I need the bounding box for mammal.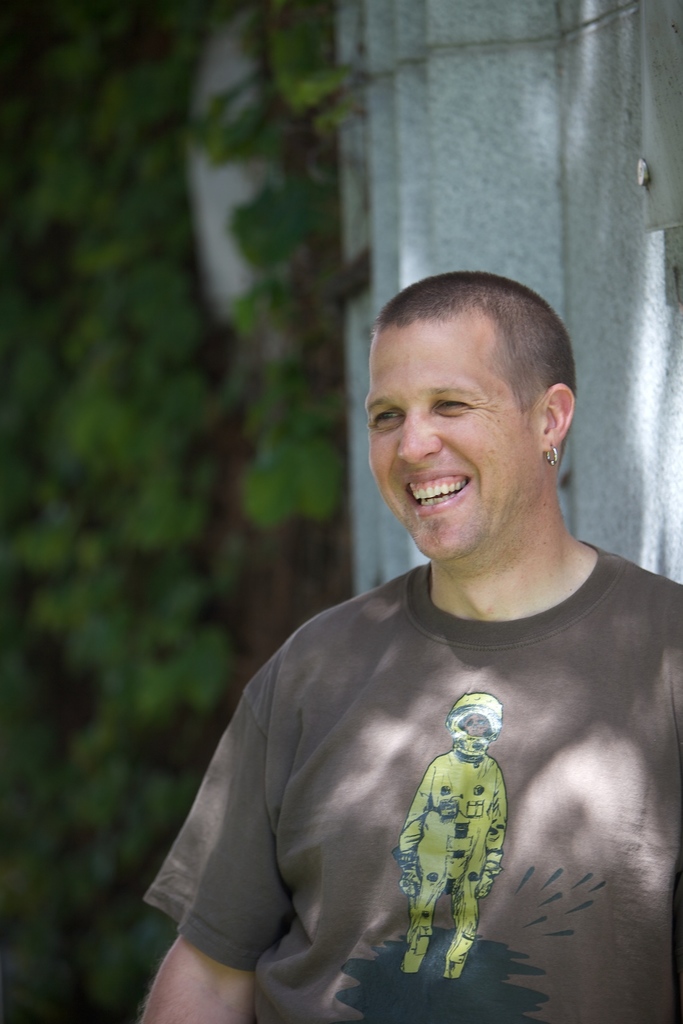
Here it is: [108,241,682,1023].
